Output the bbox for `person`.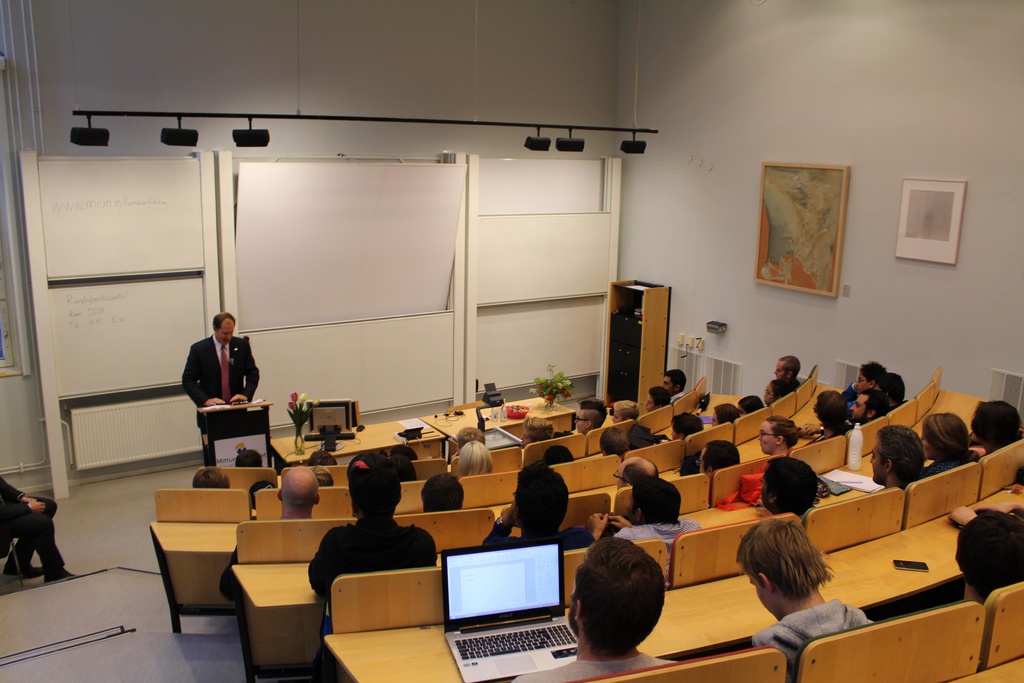
left=220, top=464, right=324, bottom=599.
